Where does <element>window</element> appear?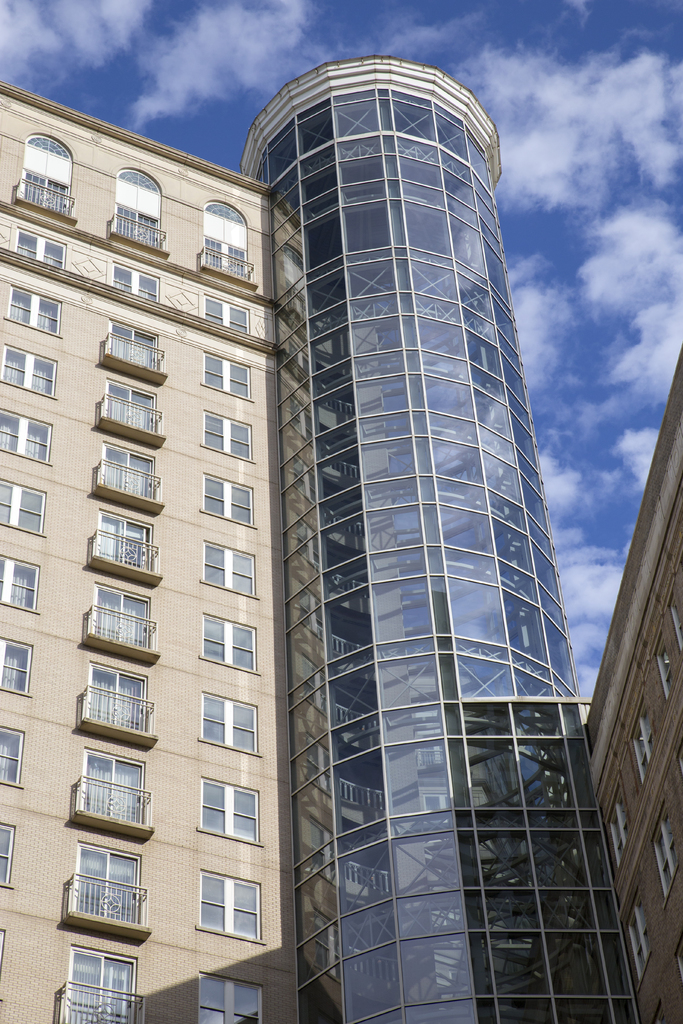
Appears at x1=201 y1=410 x2=253 y2=451.
